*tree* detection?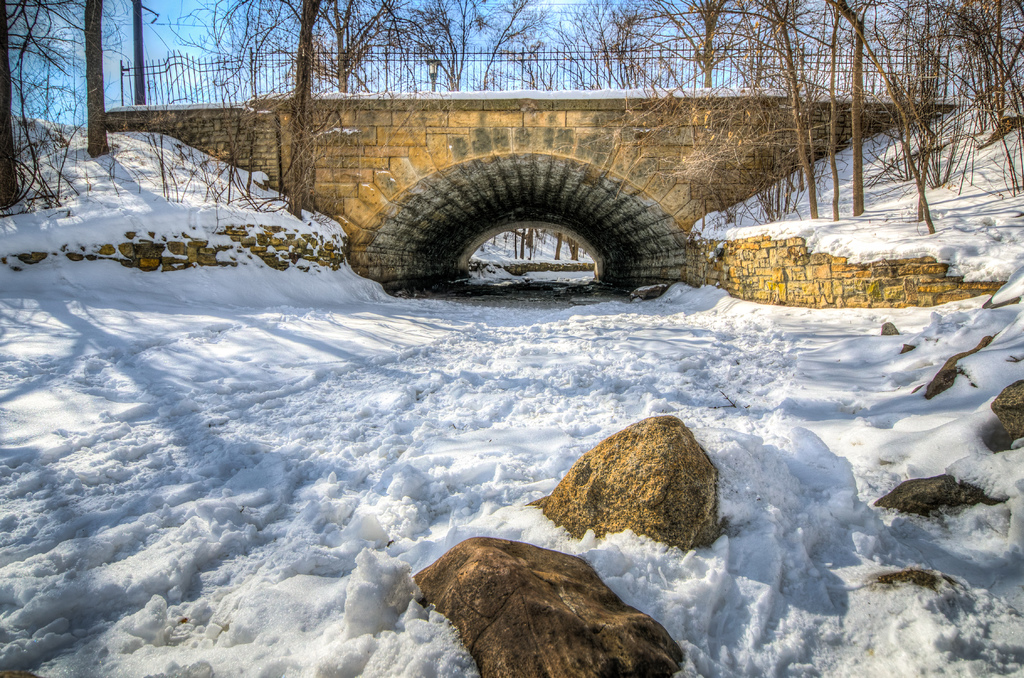
<box>394,0,473,97</box>
